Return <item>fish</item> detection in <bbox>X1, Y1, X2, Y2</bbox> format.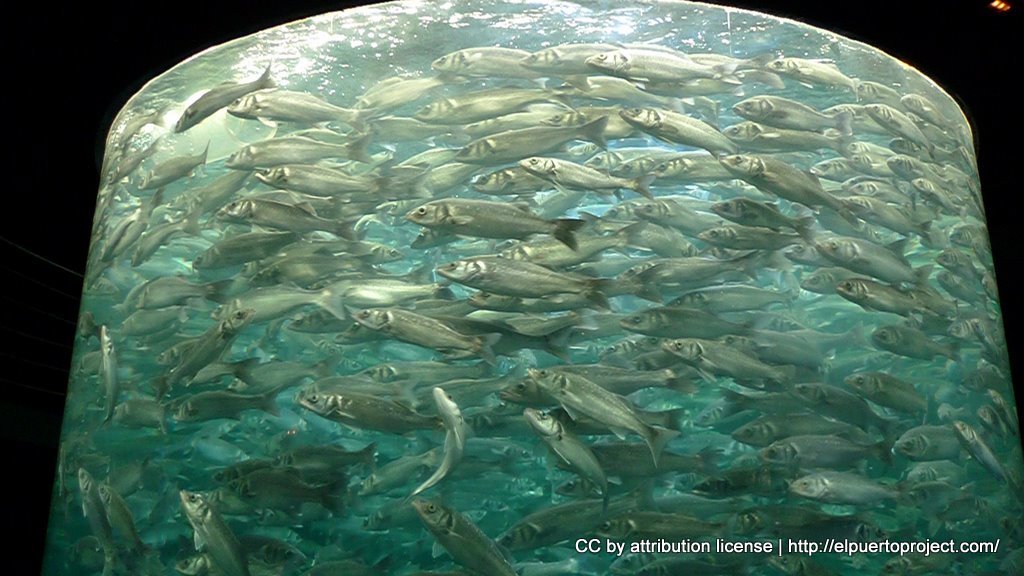
<bbox>178, 63, 280, 132</bbox>.
